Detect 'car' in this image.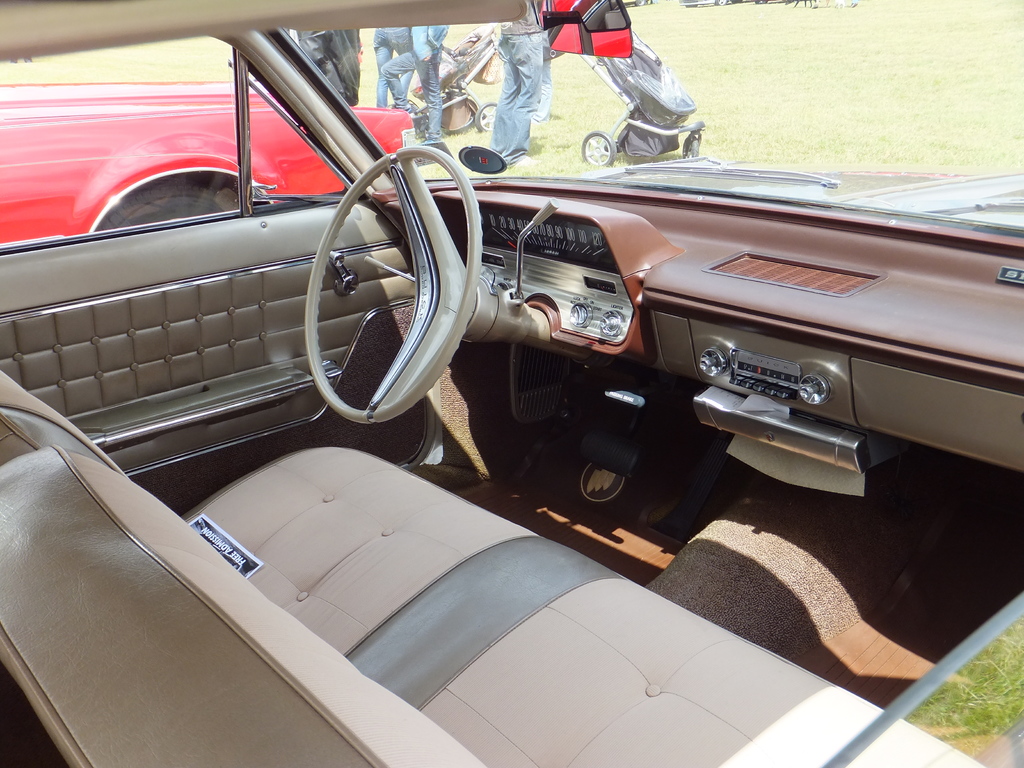
Detection: <box>0,83,417,252</box>.
